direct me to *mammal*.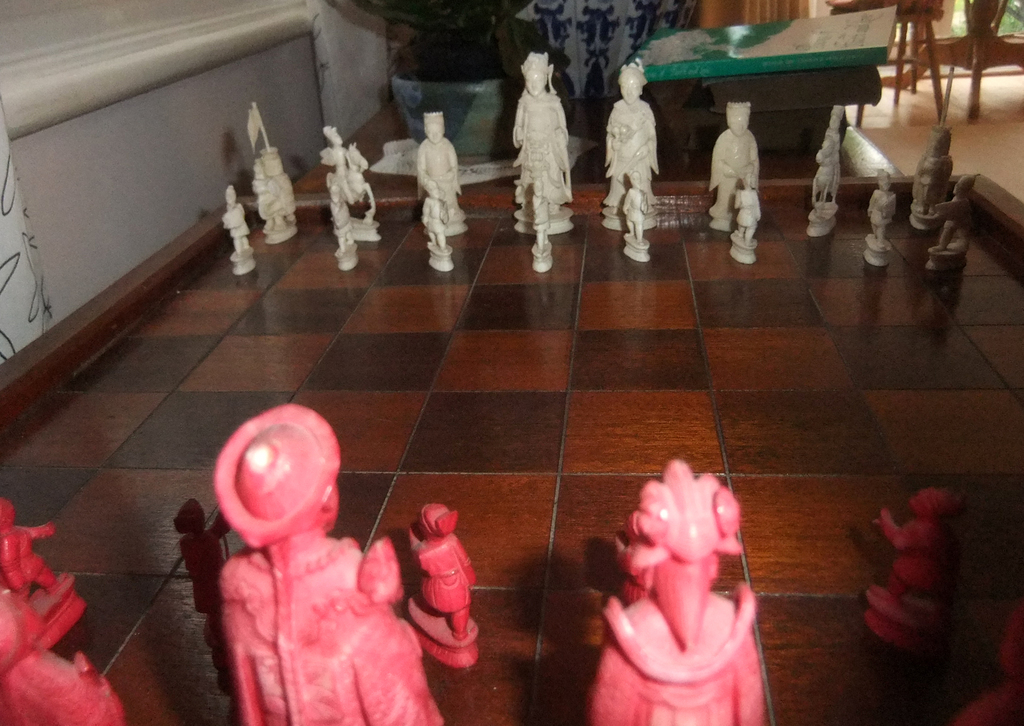
Direction: pyautogui.locateOnScreen(806, 103, 842, 239).
